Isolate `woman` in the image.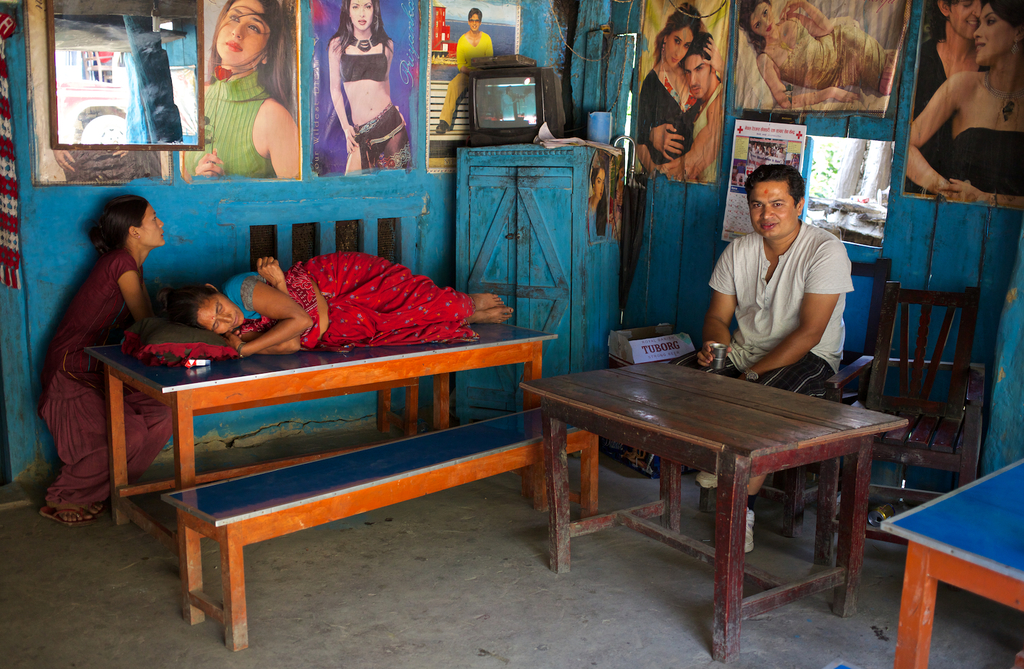
Isolated region: {"x1": 740, "y1": 0, "x2": 896, "y2": 109}.
